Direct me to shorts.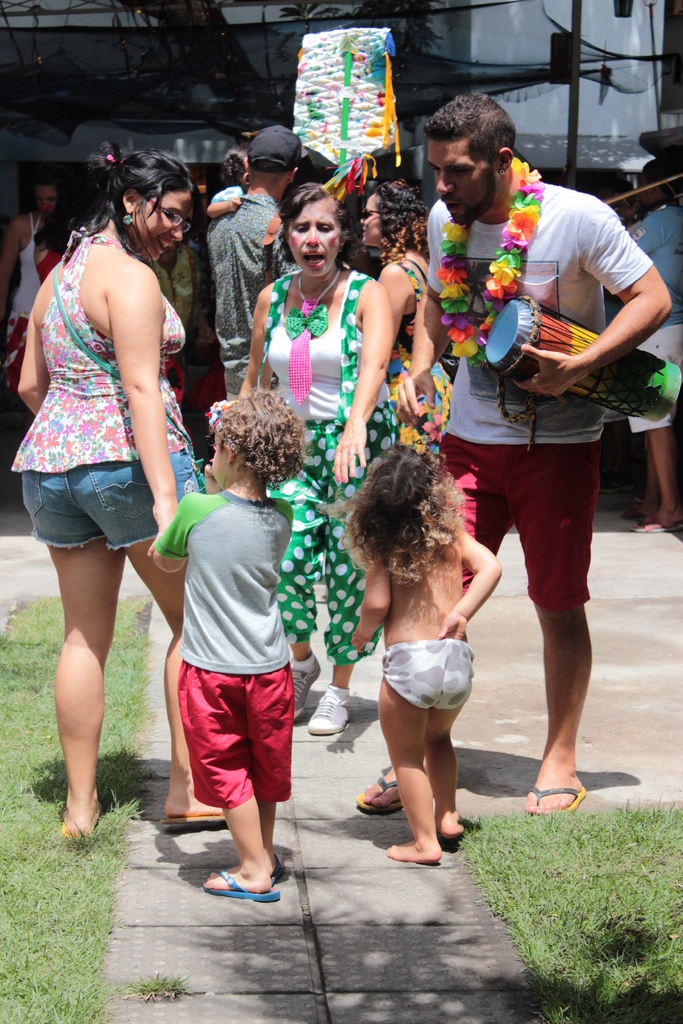
Direction: box=[175, 660, 297, 808].
